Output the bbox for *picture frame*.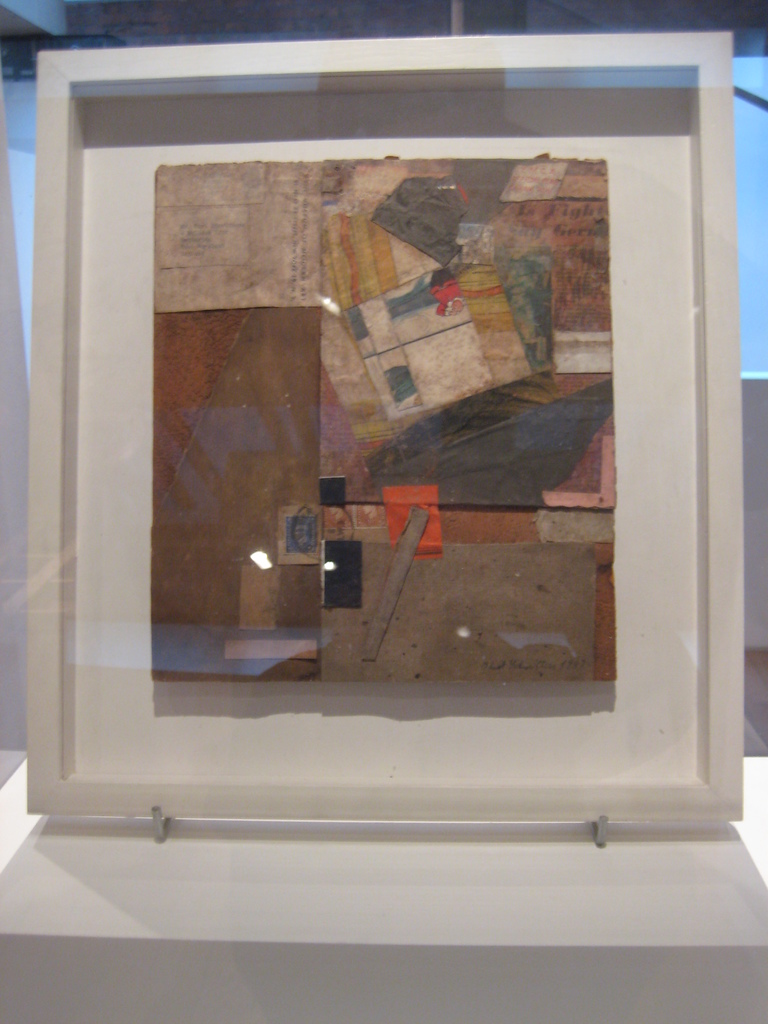
select_region(24, 29, 742, 848).
